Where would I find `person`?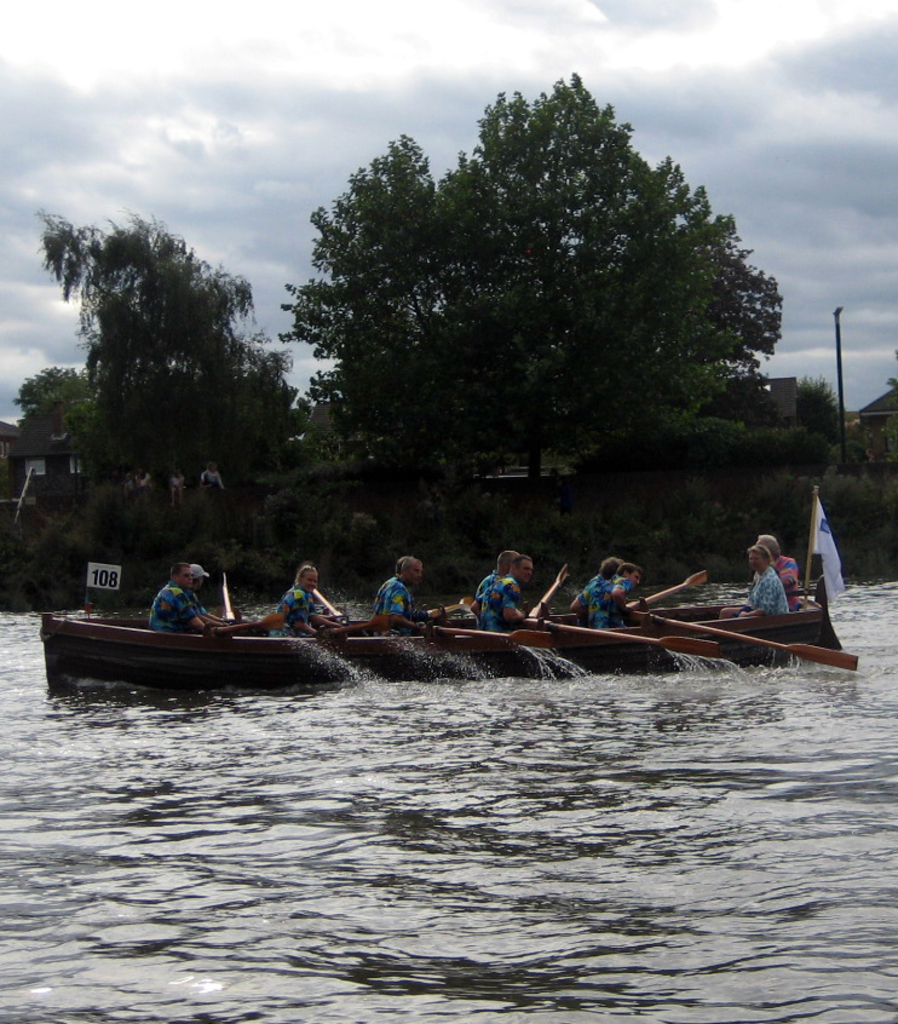
At x1=581 y1=558 x2=616 y2=626.
